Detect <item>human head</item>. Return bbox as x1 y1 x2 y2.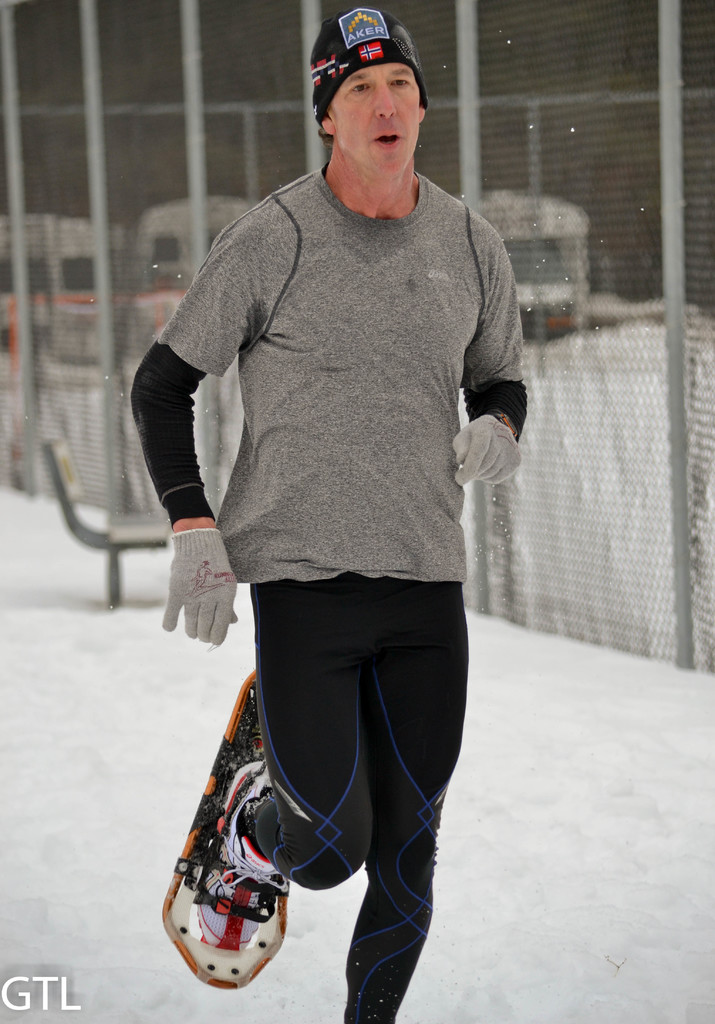
294 4 437 175.
